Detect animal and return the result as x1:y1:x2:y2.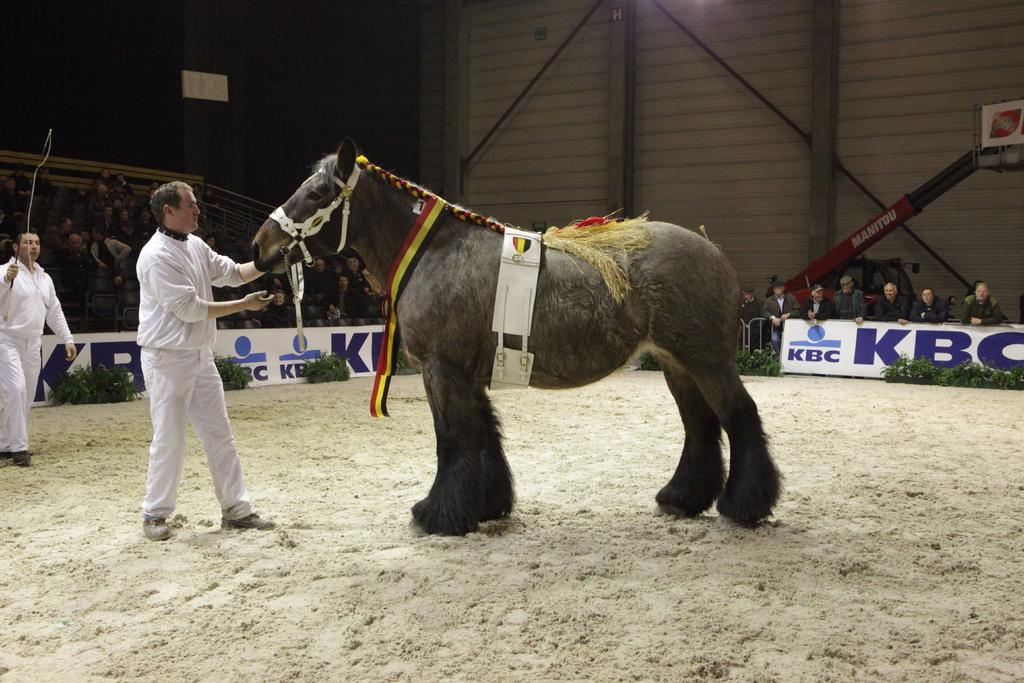
245:133:783:527.
